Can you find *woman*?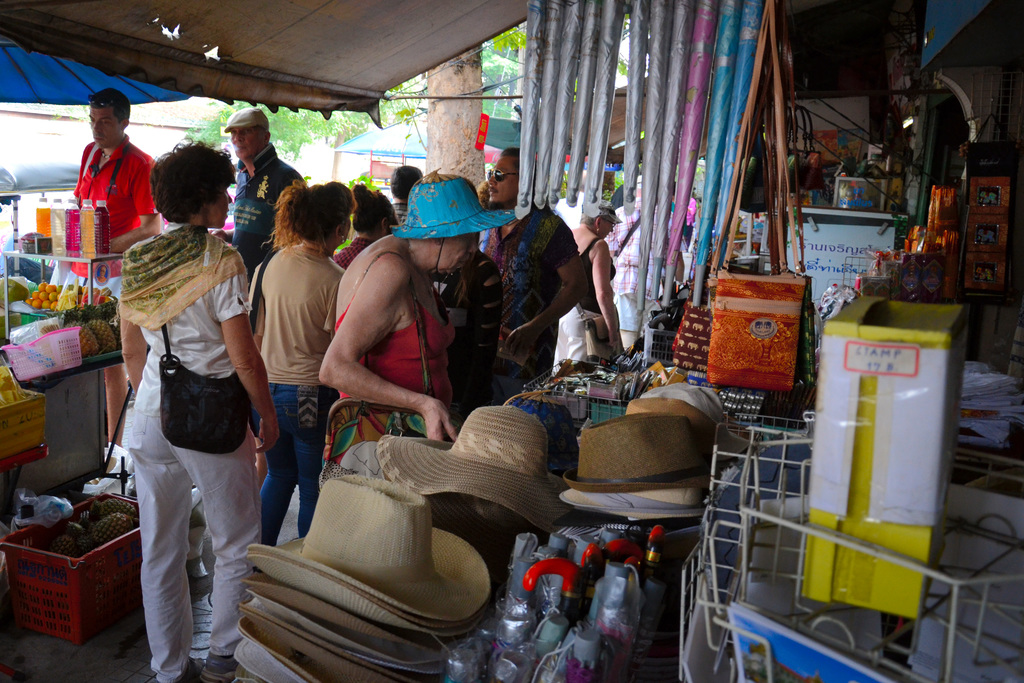
Yes, bounding box: detection(559, 199, 630, 375).
